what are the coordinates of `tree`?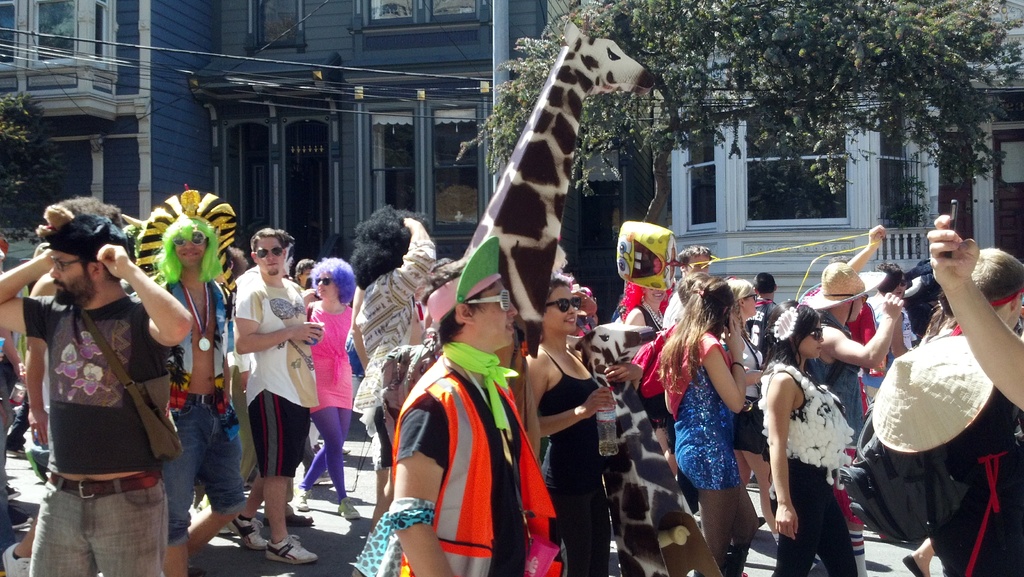
454:0:1023:239.
